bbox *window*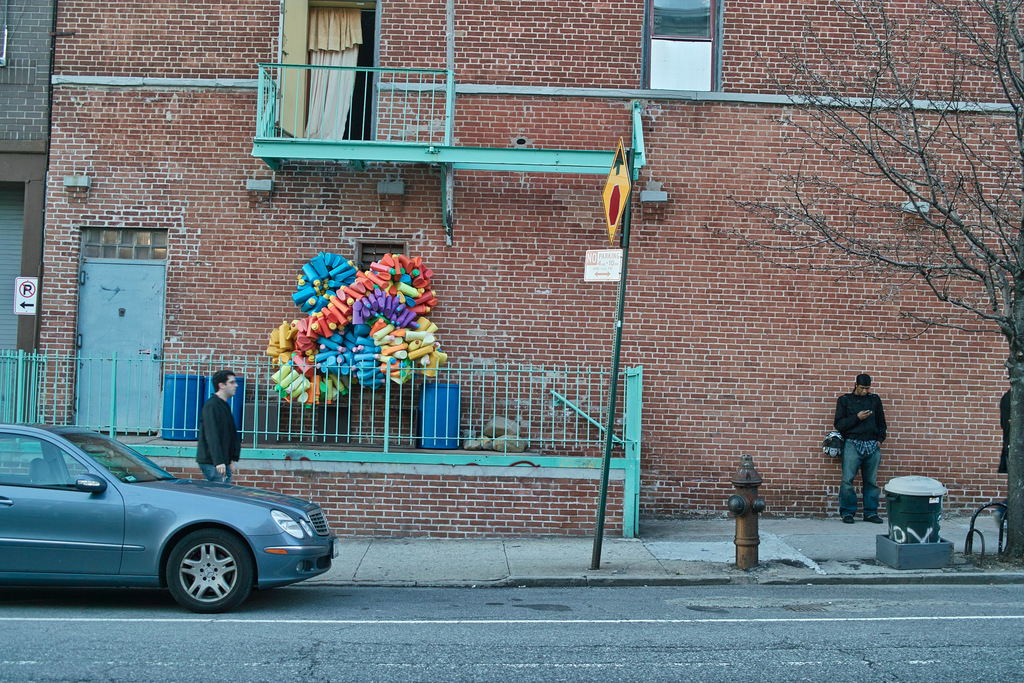
(left=343, top=239, right=423, bottom=324)
